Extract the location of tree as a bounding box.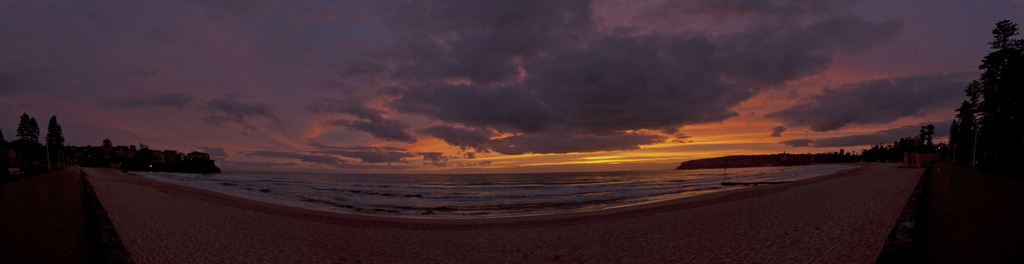
bbox=(888, 17, 1023, 263).
